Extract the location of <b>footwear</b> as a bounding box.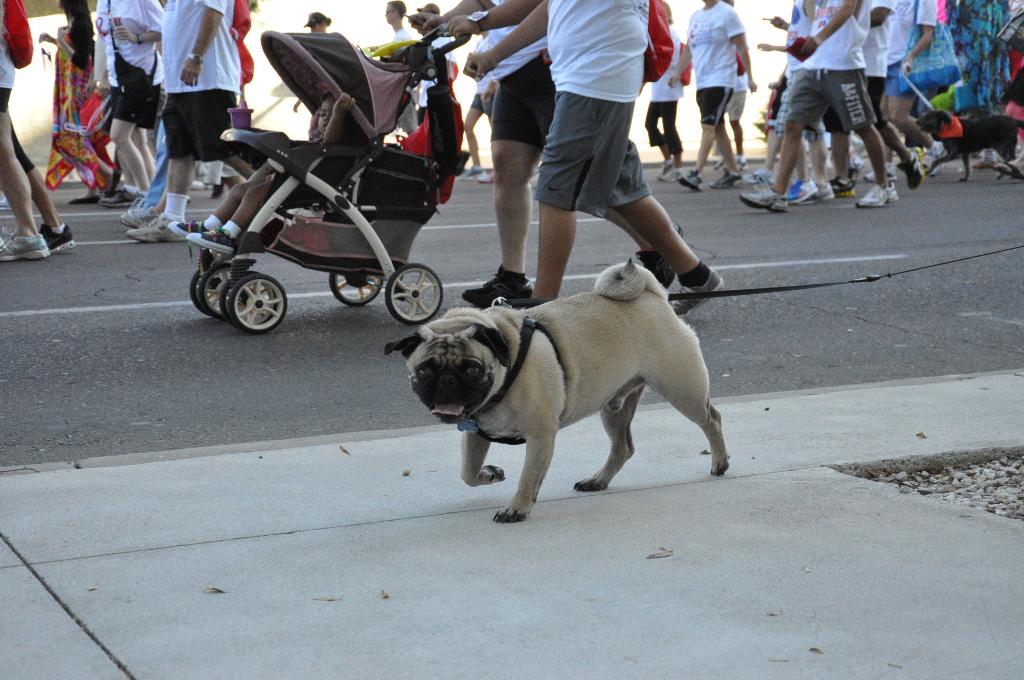
bbox=[637, 253, 669, 282].
